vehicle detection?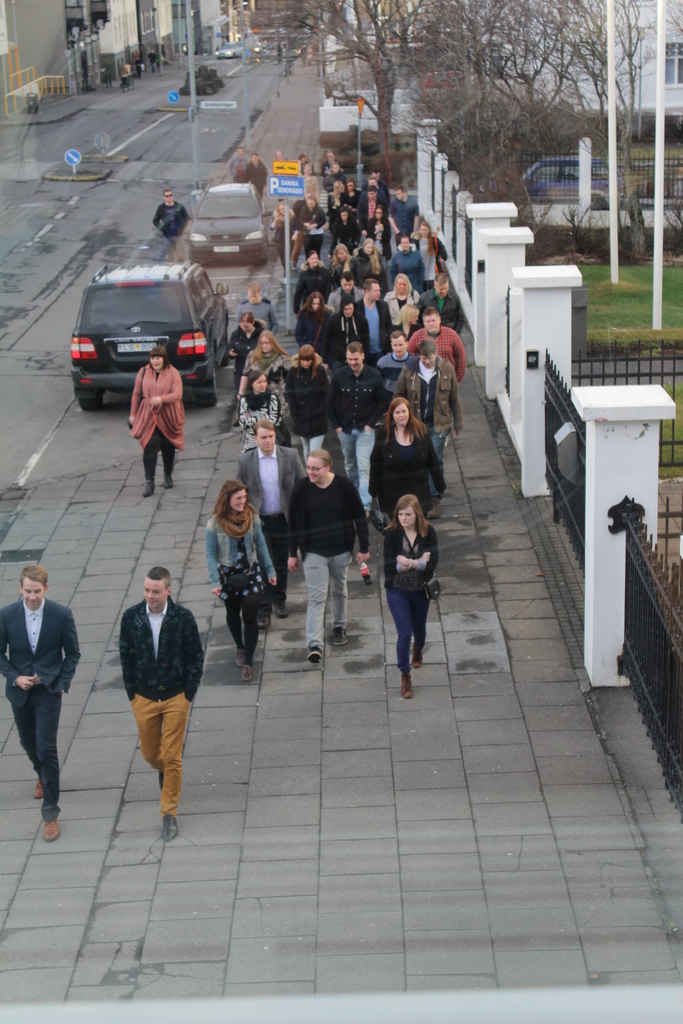
69/264/229/412
